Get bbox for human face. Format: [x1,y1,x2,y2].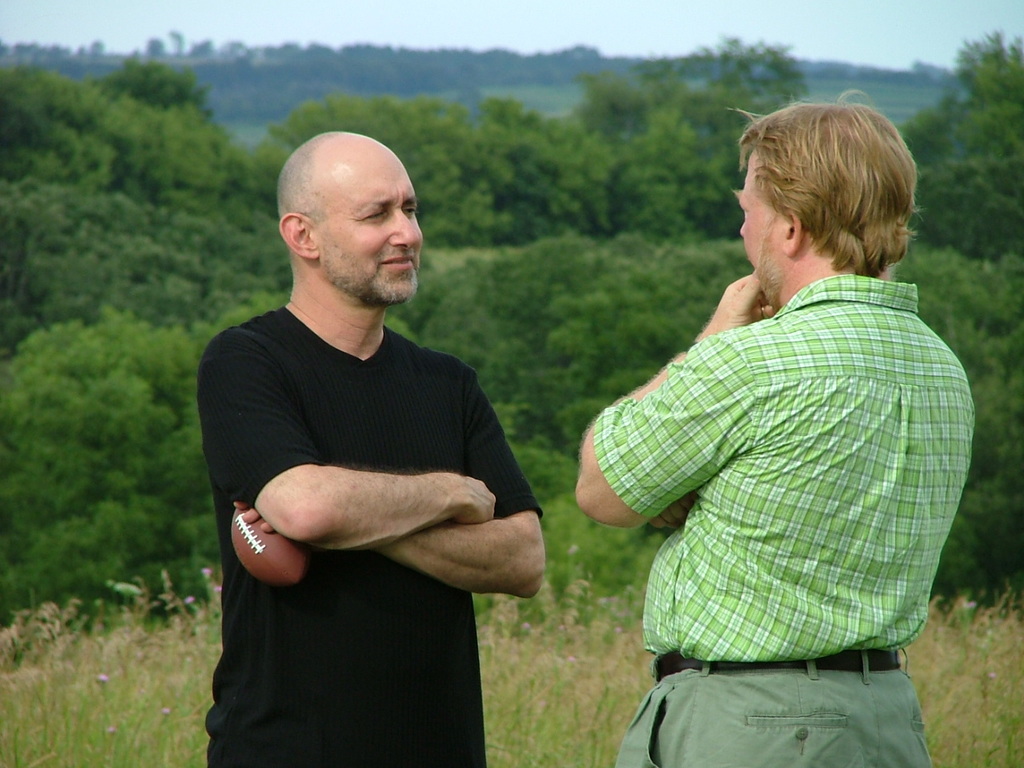
[739,149,787,293].
